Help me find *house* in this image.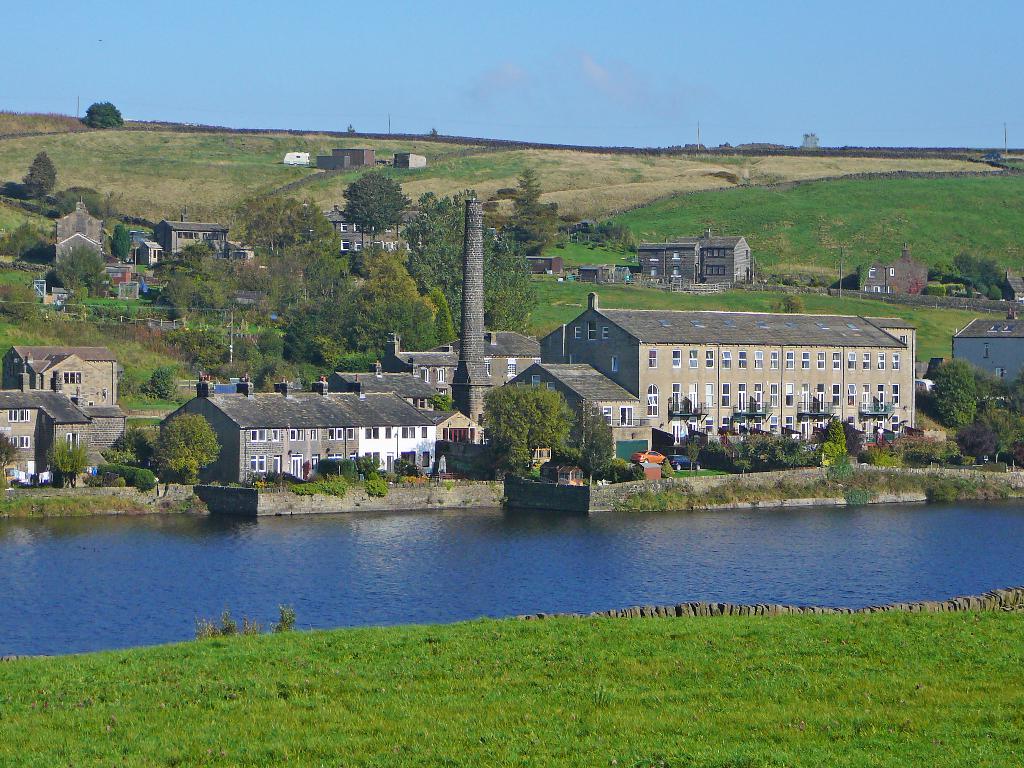
Found it: Rect(42, 277, 78, 305).
